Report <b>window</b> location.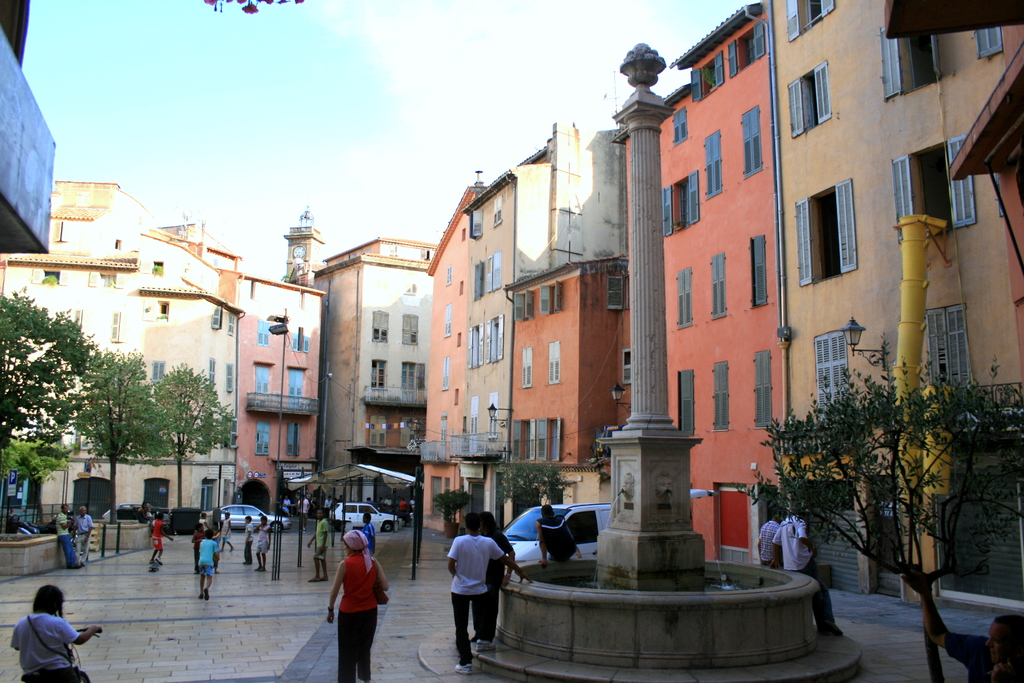
Report: <box>676,266,692,331</box>.
